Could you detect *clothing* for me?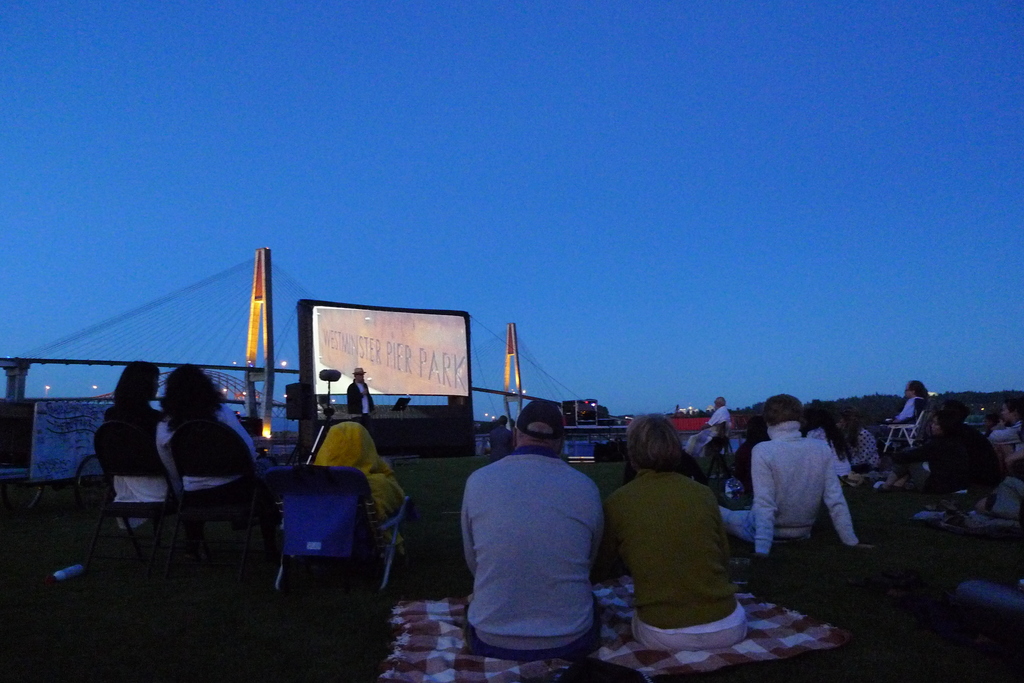
Detection result: bbox=[322, 422, 409, 526].
